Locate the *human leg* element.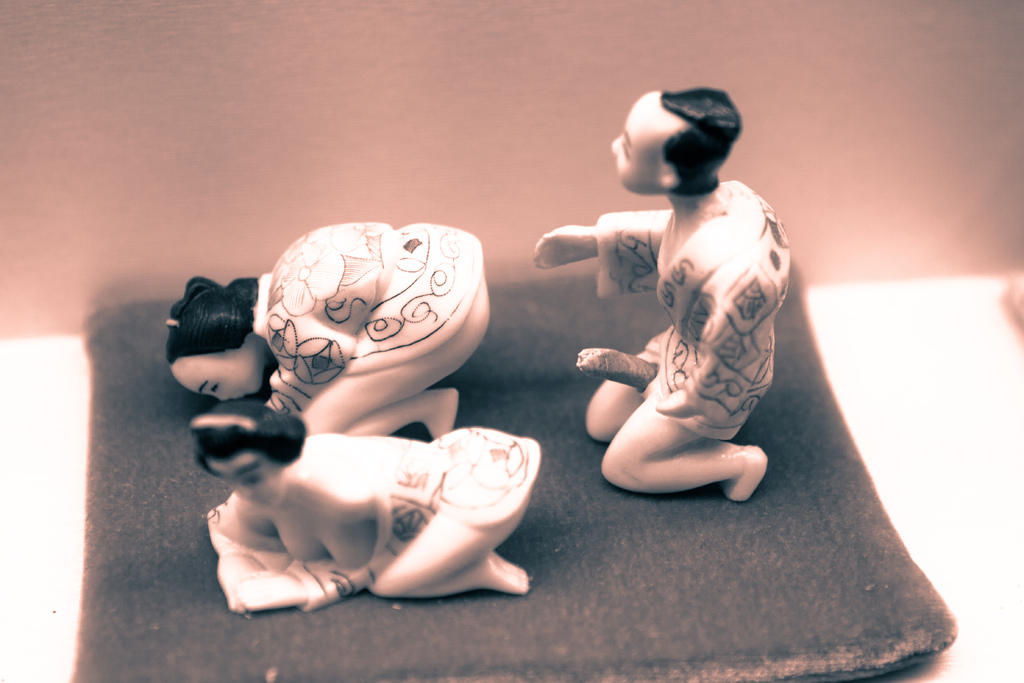
Element bbox: box(369, 495, 529, 599).
